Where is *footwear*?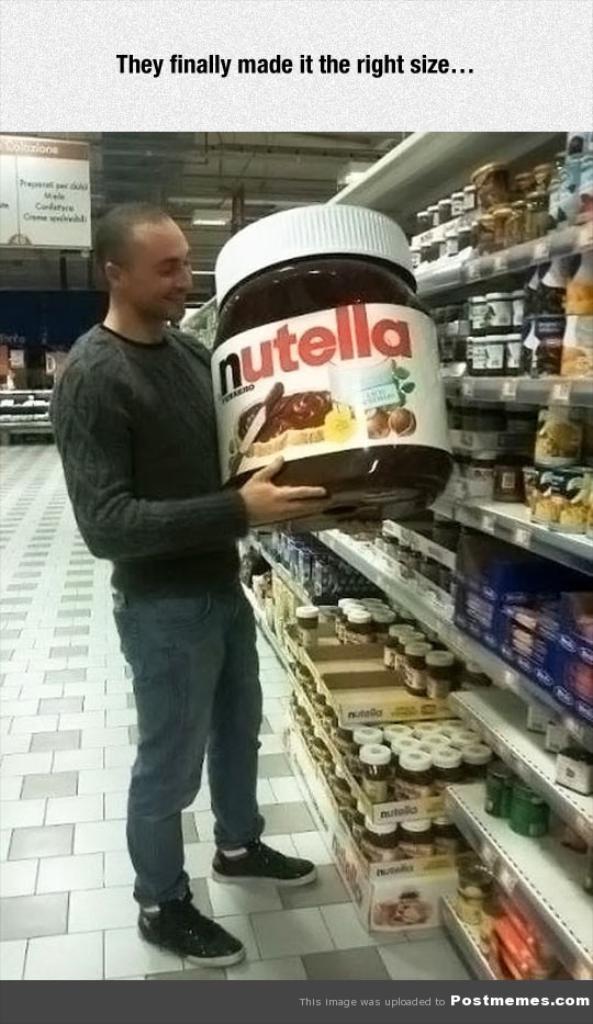
[x1=148, y1=886, x2=238, y2=963].
